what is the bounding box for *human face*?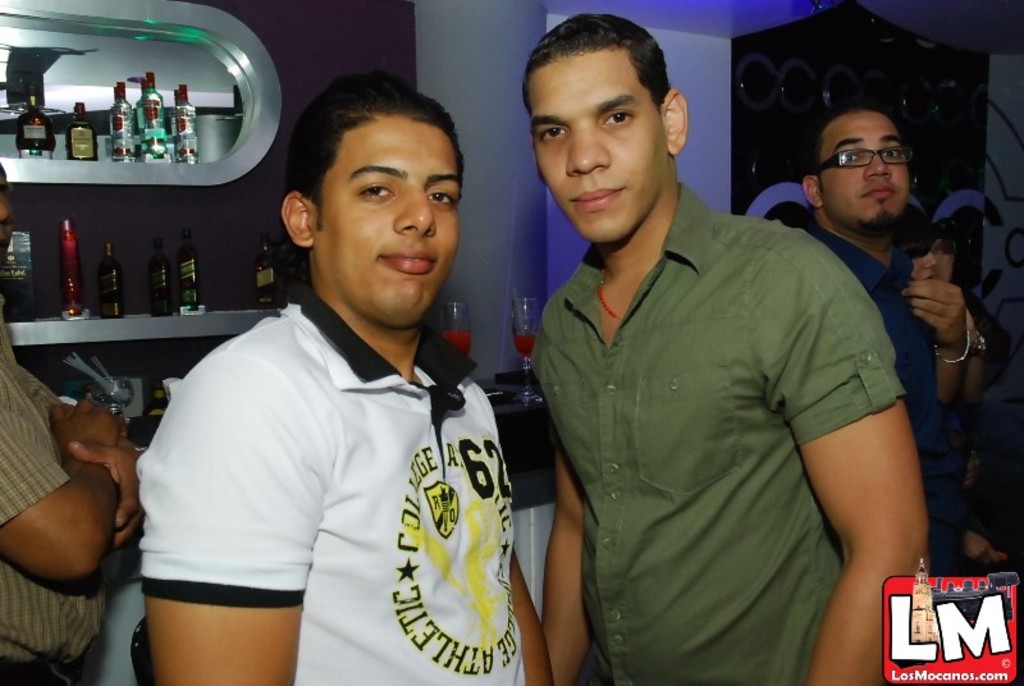
(left=312, top=116, right=463, bottom=319).
